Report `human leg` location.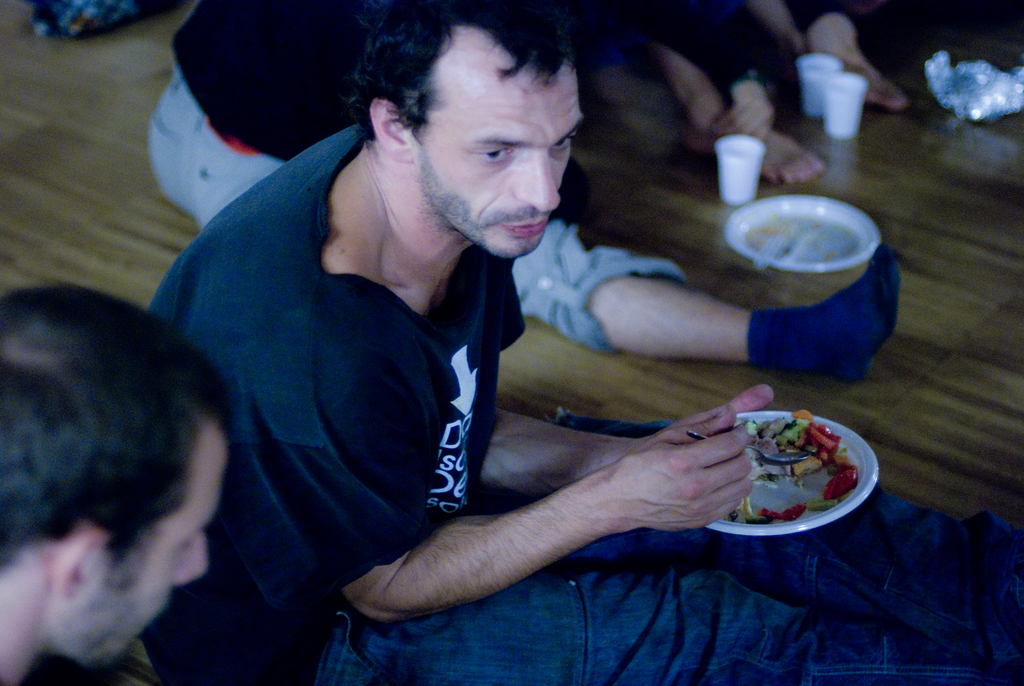
Report: <region>468, 407, 1020, 678</region>.
